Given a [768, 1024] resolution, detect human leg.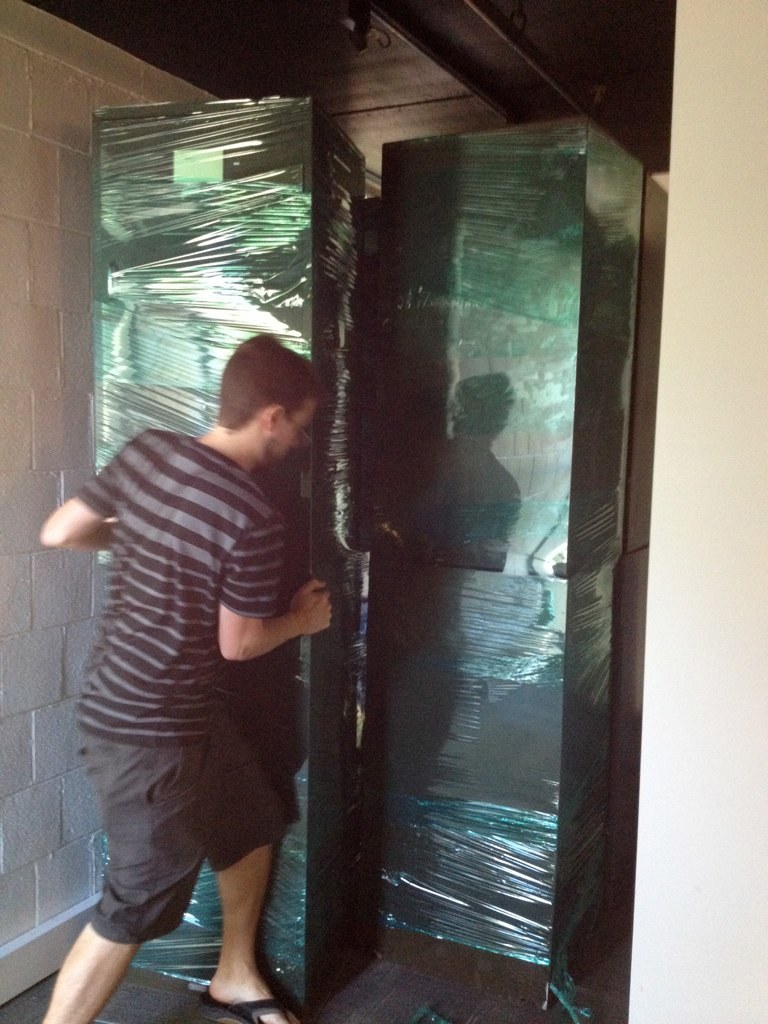
202, 712, 288, 1023.
